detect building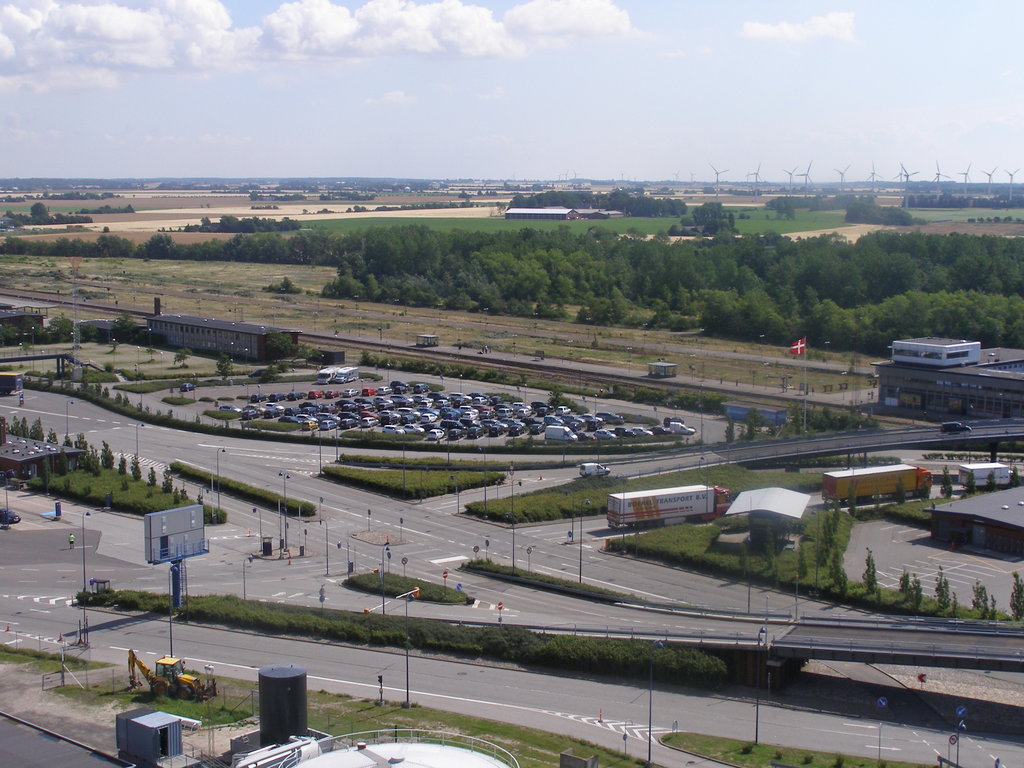
(x1=141, y1=310, x2=305, y2=363)
